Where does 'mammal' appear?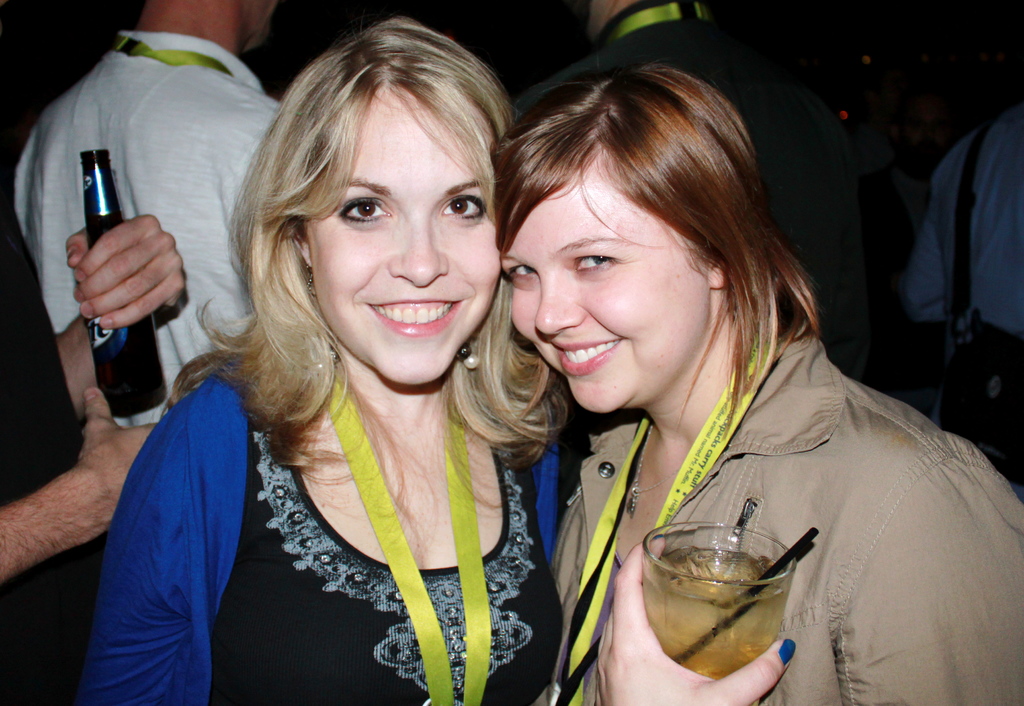
Appears at bbox(487, 63, 1023, 705).
